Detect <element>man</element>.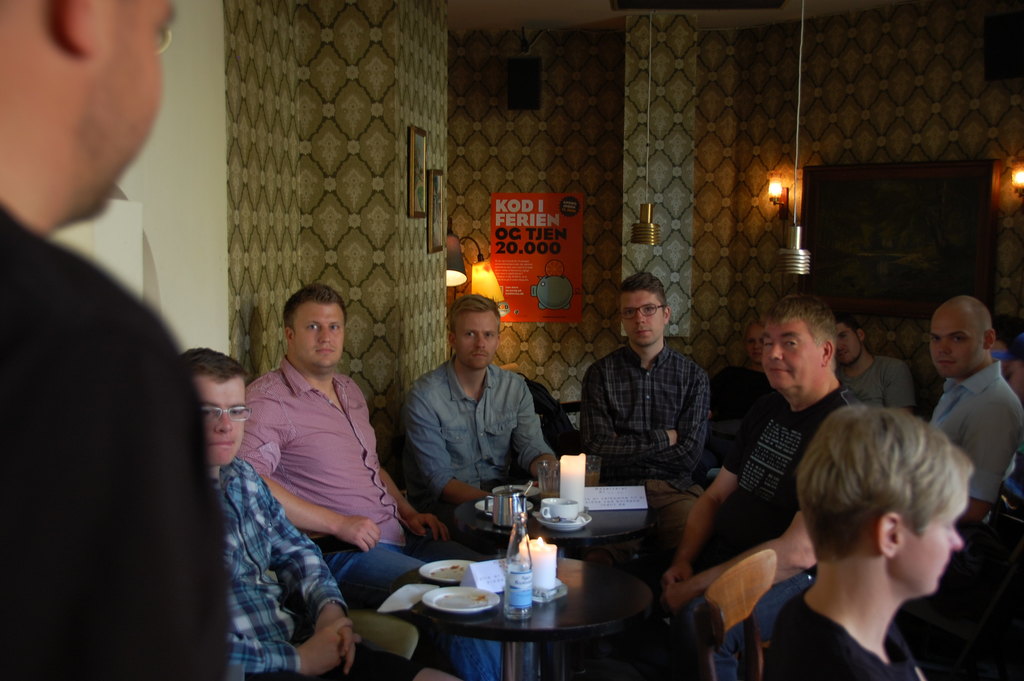
Detected at 170,344,470,680.
